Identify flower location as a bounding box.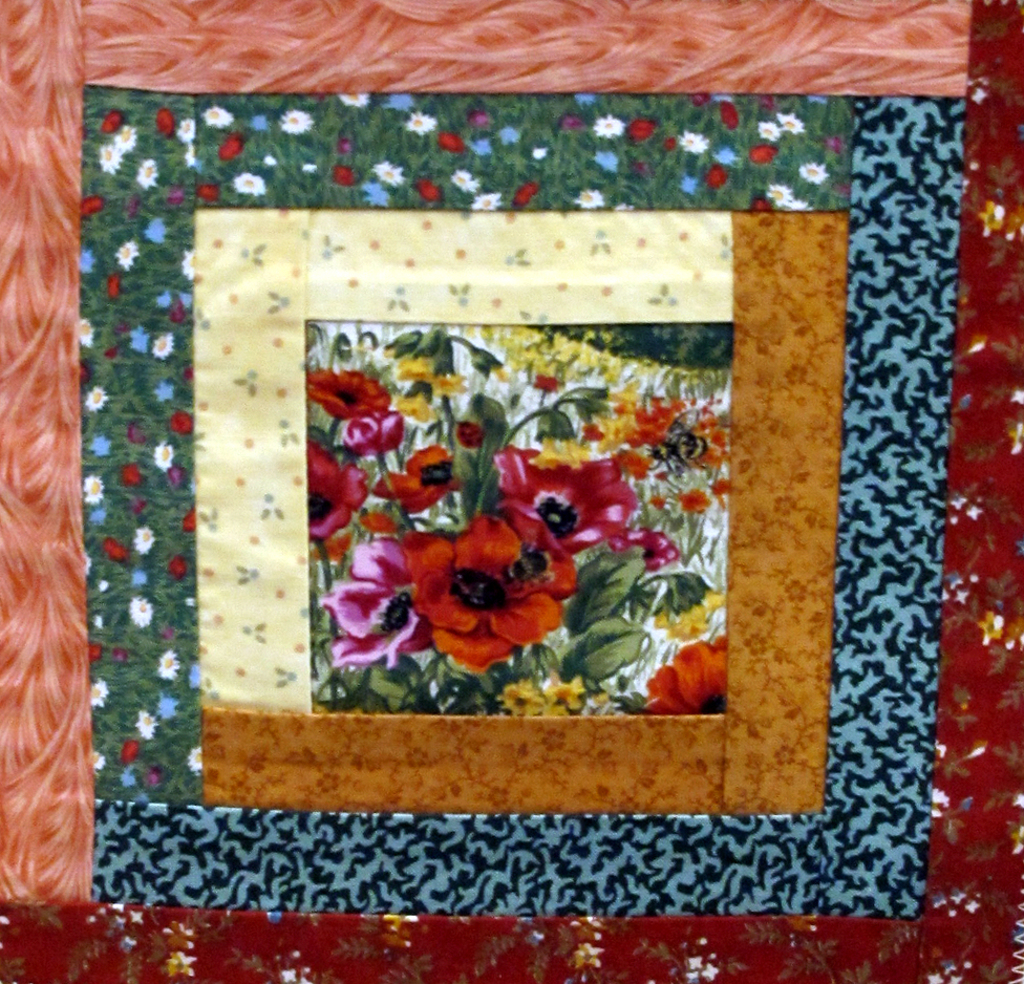
[x1=108, y1=649, x2=126, y2=663].
